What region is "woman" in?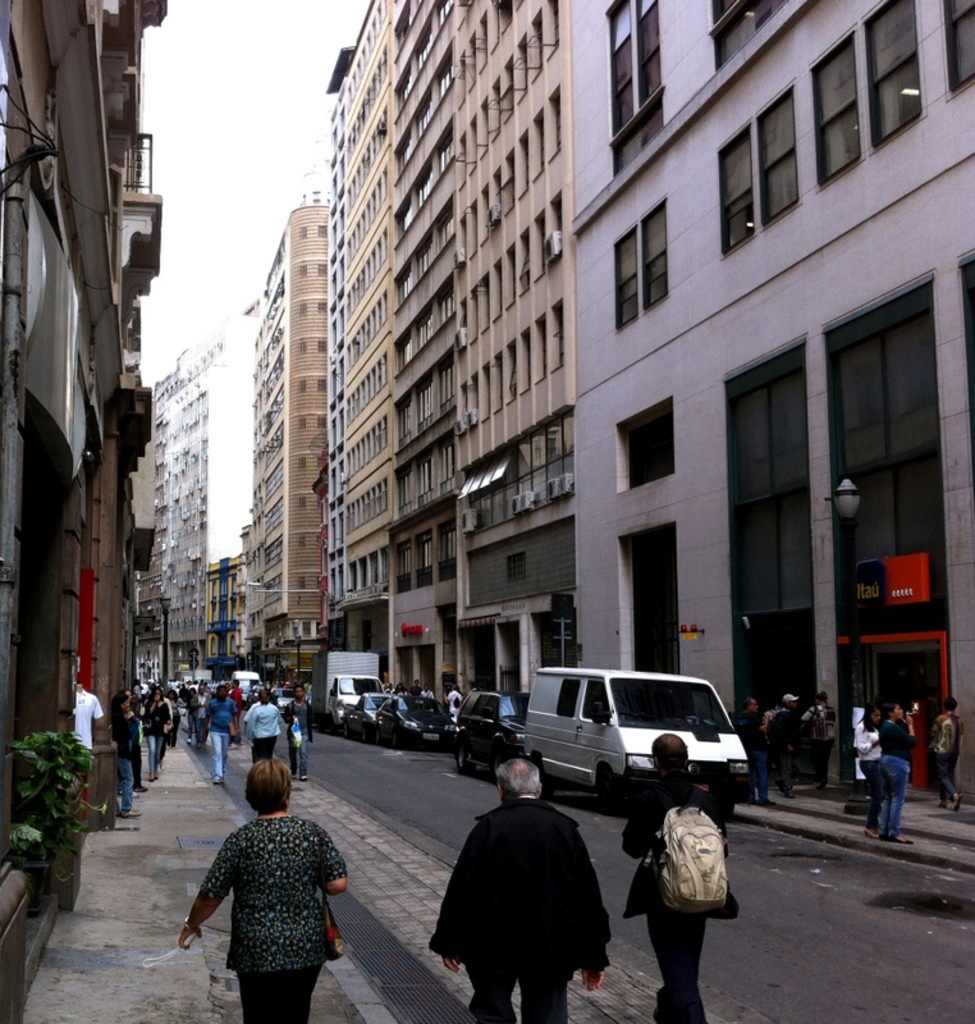
930, 698, 965, 813.
